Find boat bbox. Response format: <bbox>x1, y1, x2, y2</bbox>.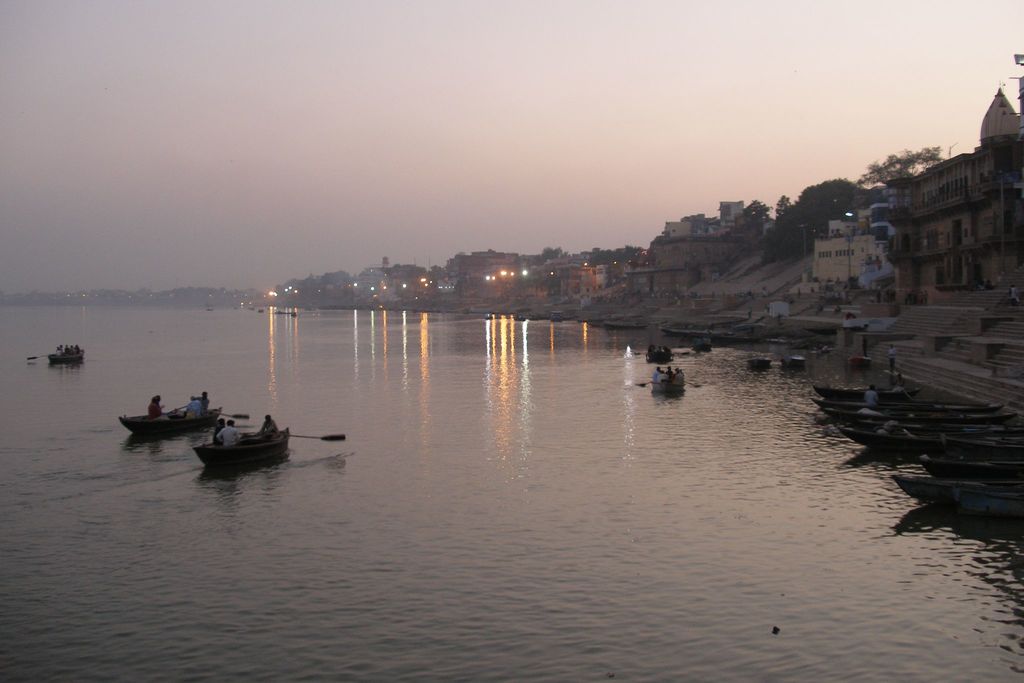
<bbox>114, 411, 220, 436</bbox>.
